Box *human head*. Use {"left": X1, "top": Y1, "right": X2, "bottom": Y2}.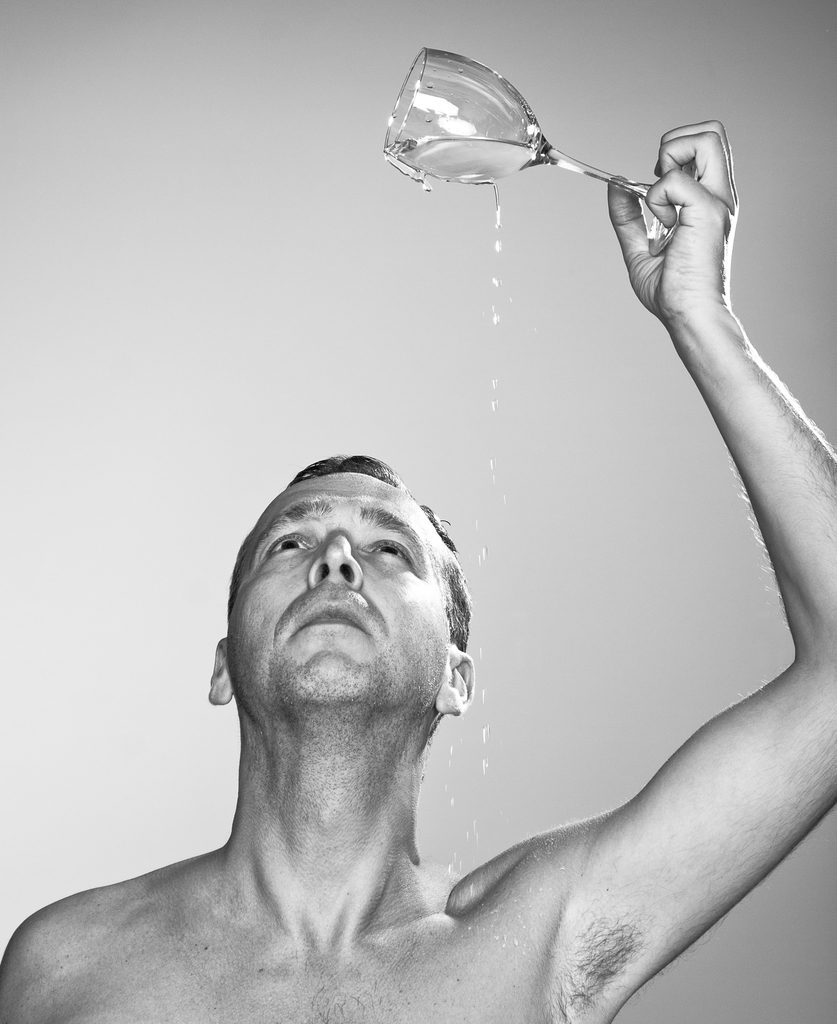
{"left": 223, "top": 435, "right": 473, "bottom": 769}.
